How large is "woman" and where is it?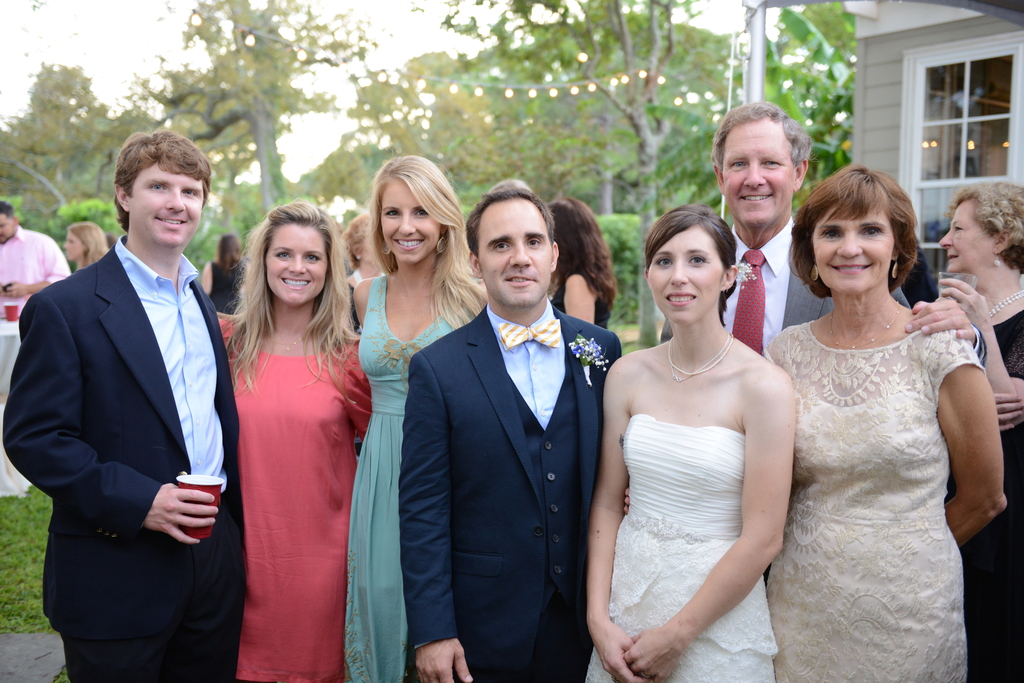
Bounding box: [left=934, top=175, right=1023, bottom=682].
